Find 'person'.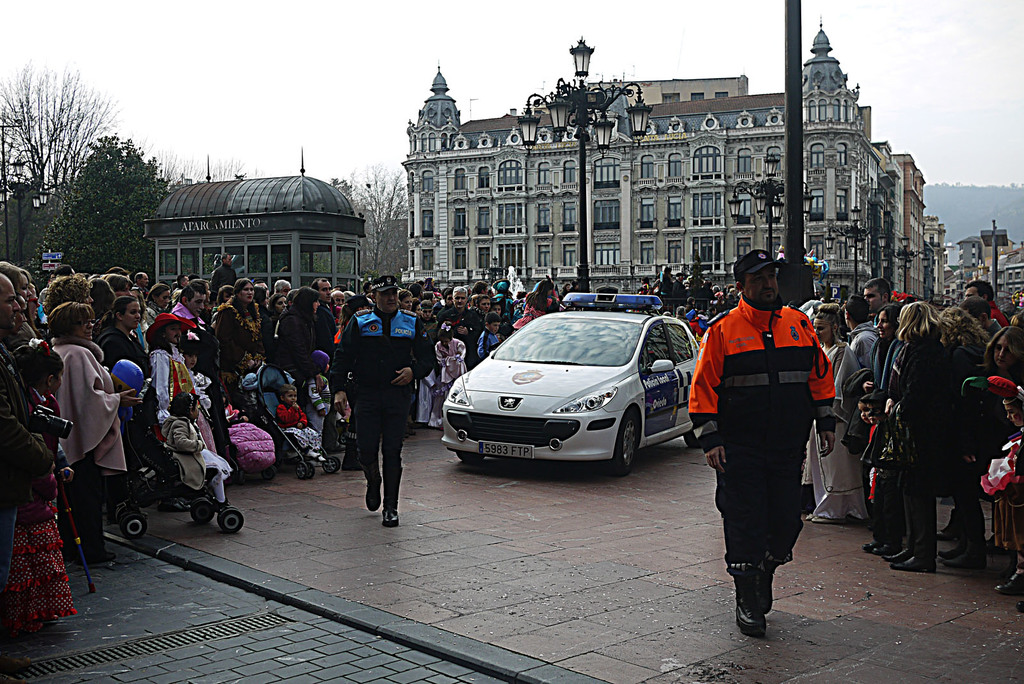
(x1=689, y1=248, x2=836, y2=642).
